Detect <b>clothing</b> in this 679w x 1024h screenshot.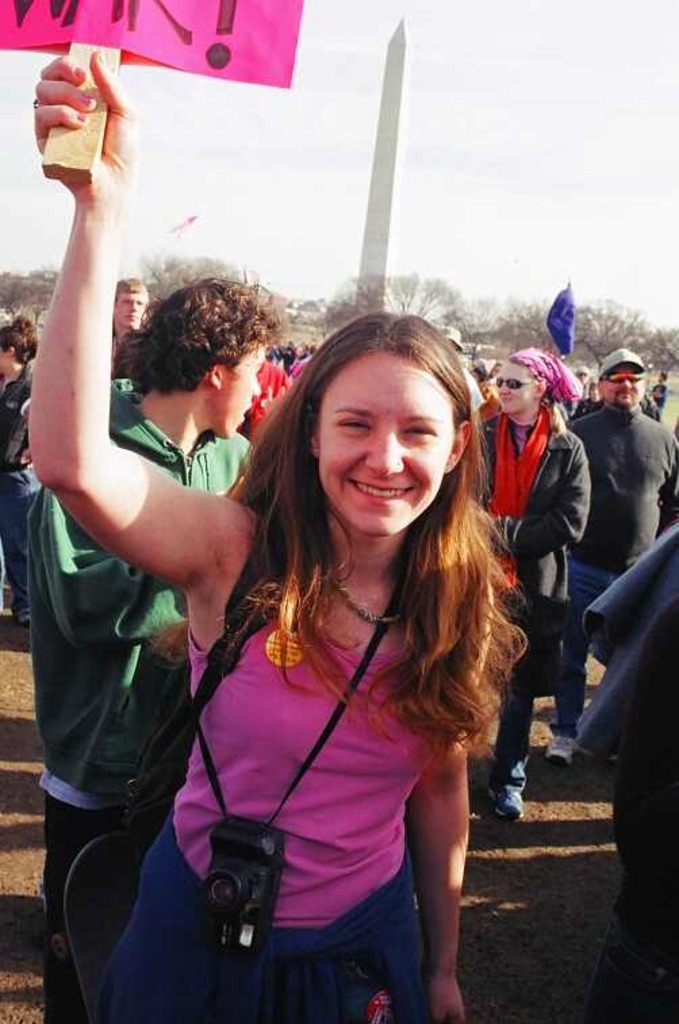
Detection: detection(46, 364, 262, 1023).
